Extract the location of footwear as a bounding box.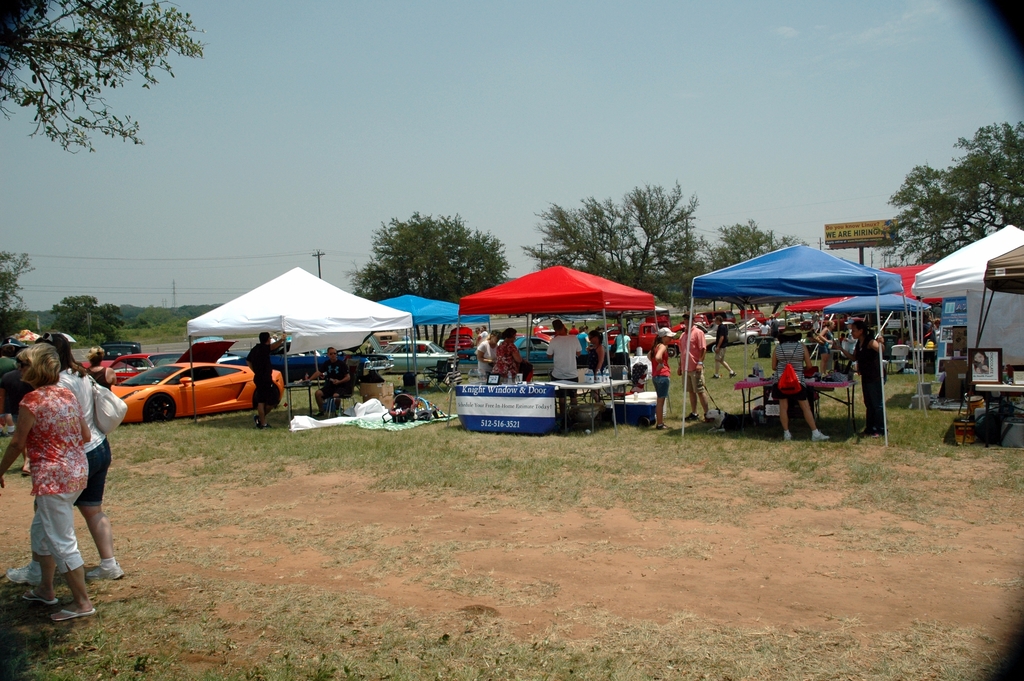
{"left": 330, "top": 409, "right": 340, "bottom": 420}.
